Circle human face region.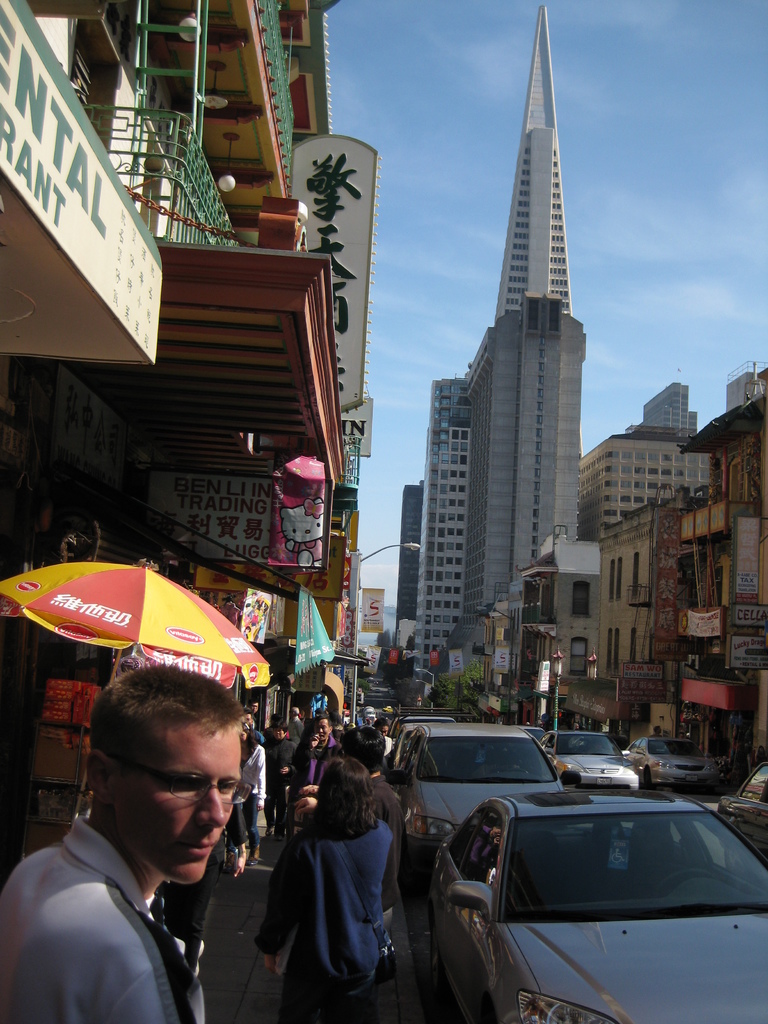
Region: <region>272, 726, 284, 740</region>.
